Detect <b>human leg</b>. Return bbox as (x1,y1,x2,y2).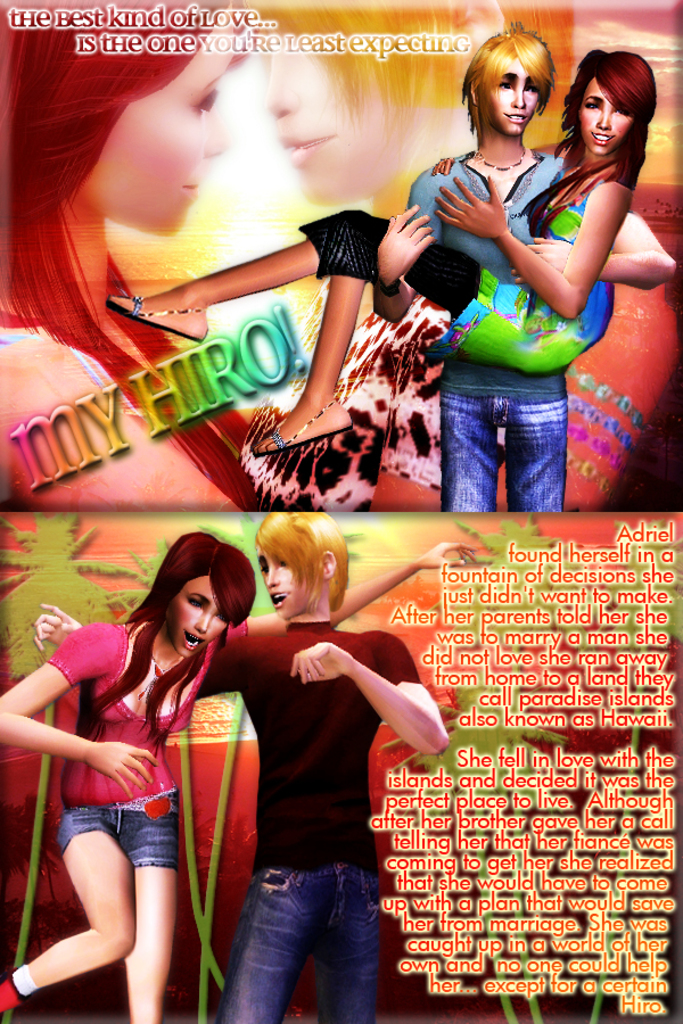
(0,820,130,1016).
